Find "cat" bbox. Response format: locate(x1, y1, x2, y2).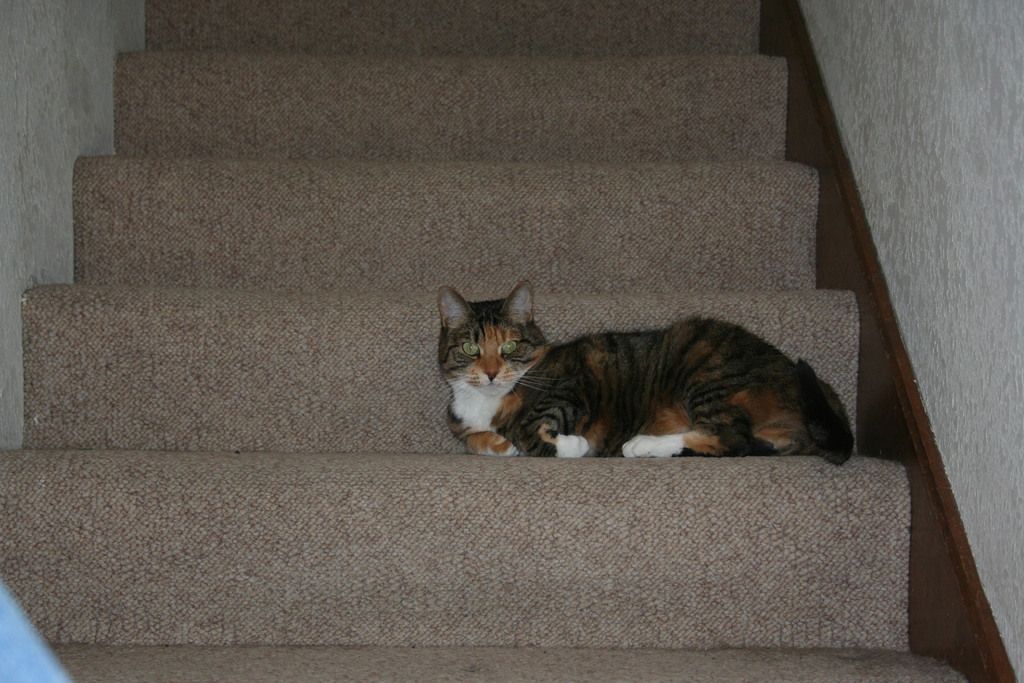
locate(438, 285, 854, 464).
